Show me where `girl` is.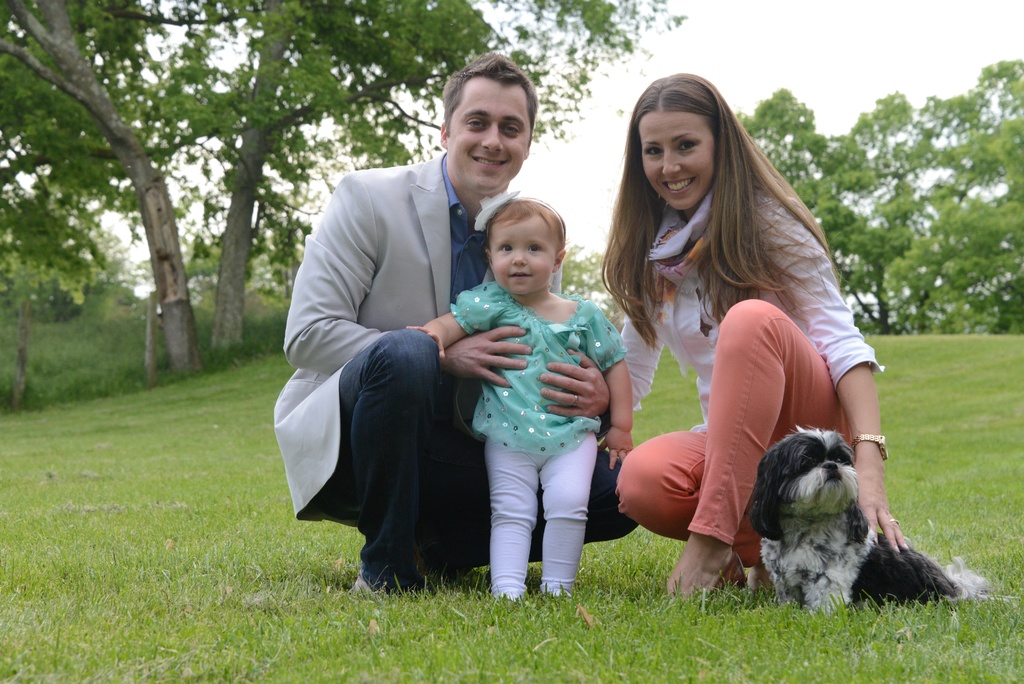
`girl` is at rect(403, 183, 634, 604).
